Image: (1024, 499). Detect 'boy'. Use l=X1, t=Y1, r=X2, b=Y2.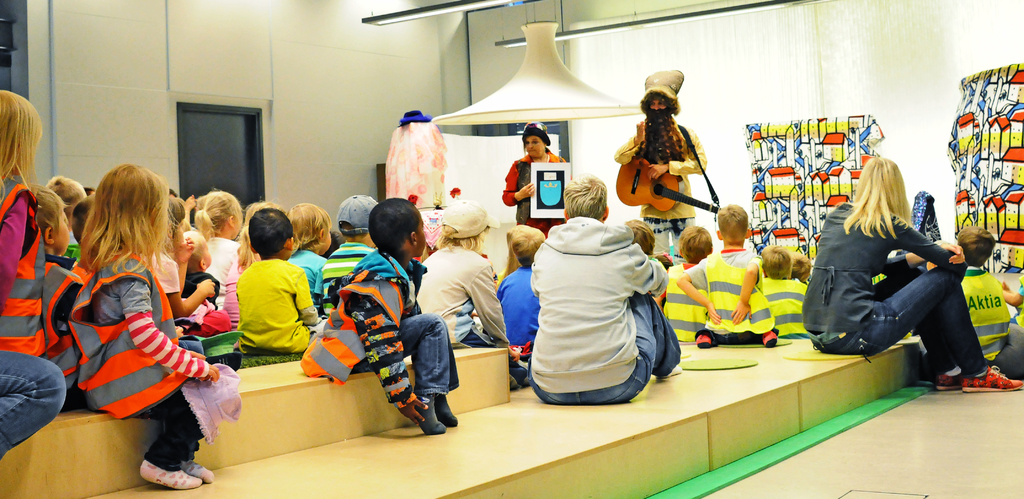
l=238, t=209, r=319, b=353.
